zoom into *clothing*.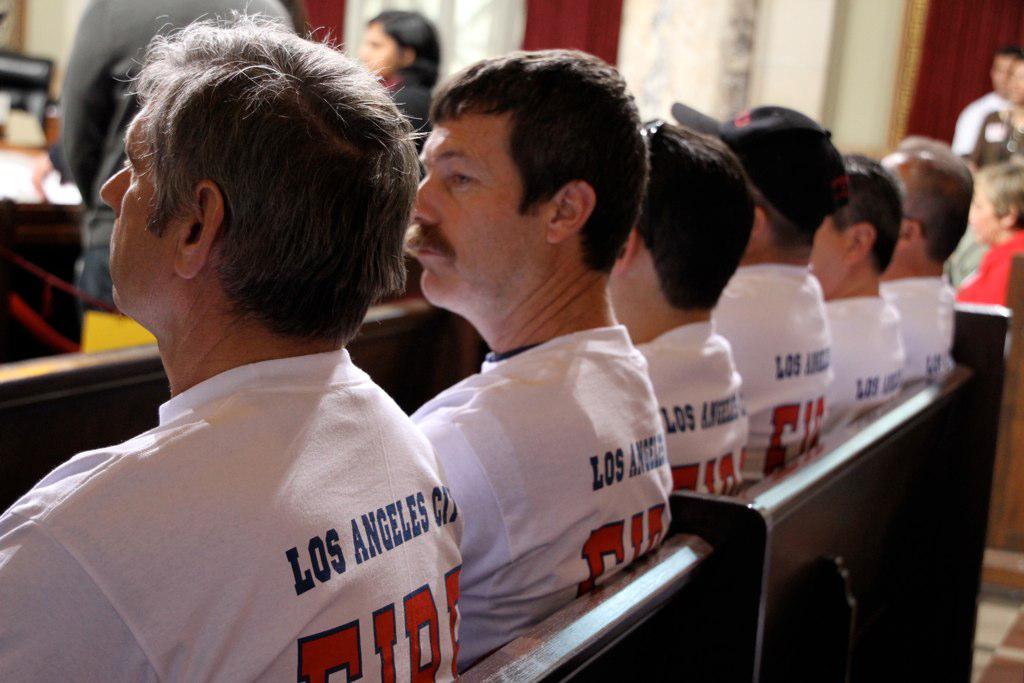
Zoom target: <bbox>877, 278, 957, 378</bbox>.
